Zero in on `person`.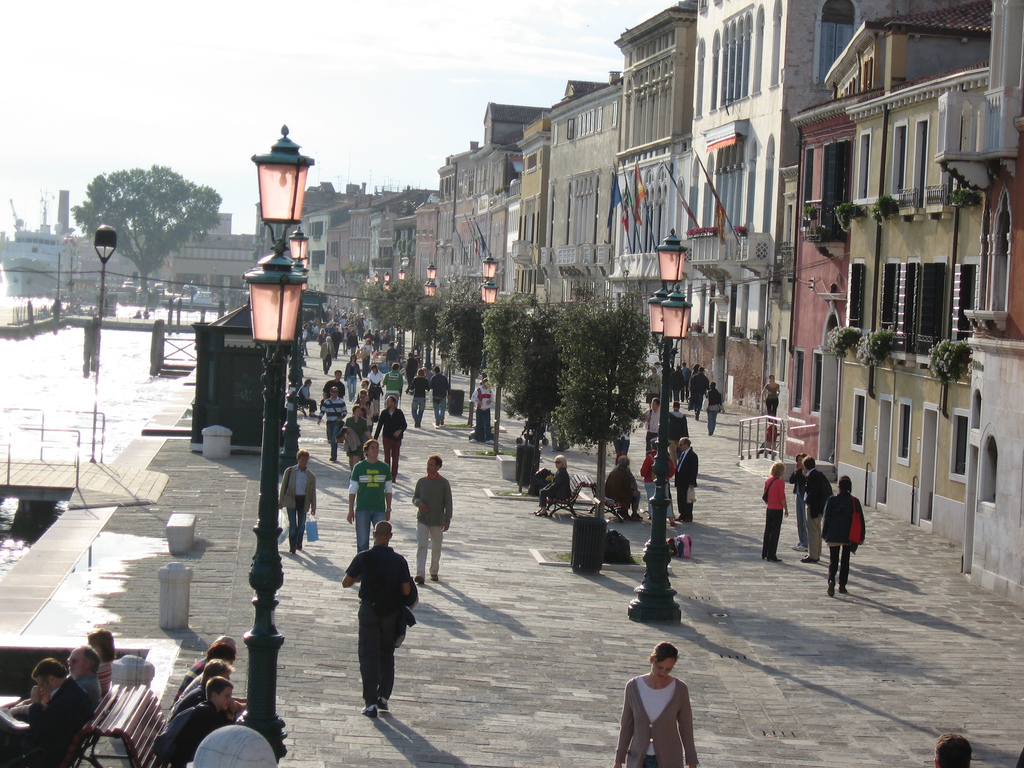
Zeroed in: x1=644 y1=435 x2=678 y2=516.
